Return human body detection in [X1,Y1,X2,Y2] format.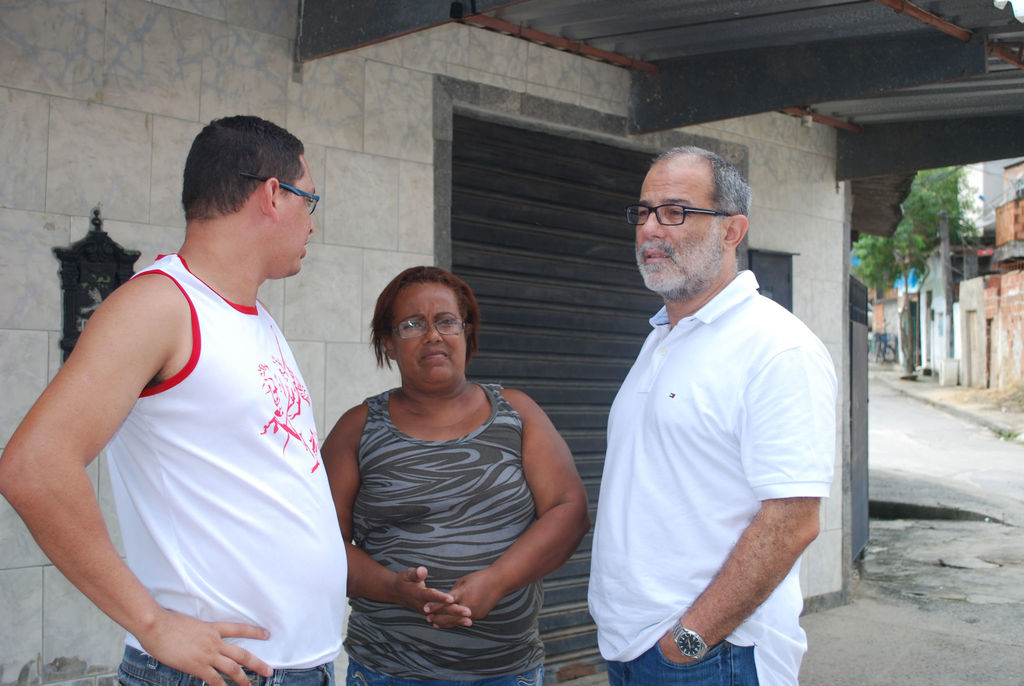
[585,273,838,685].
